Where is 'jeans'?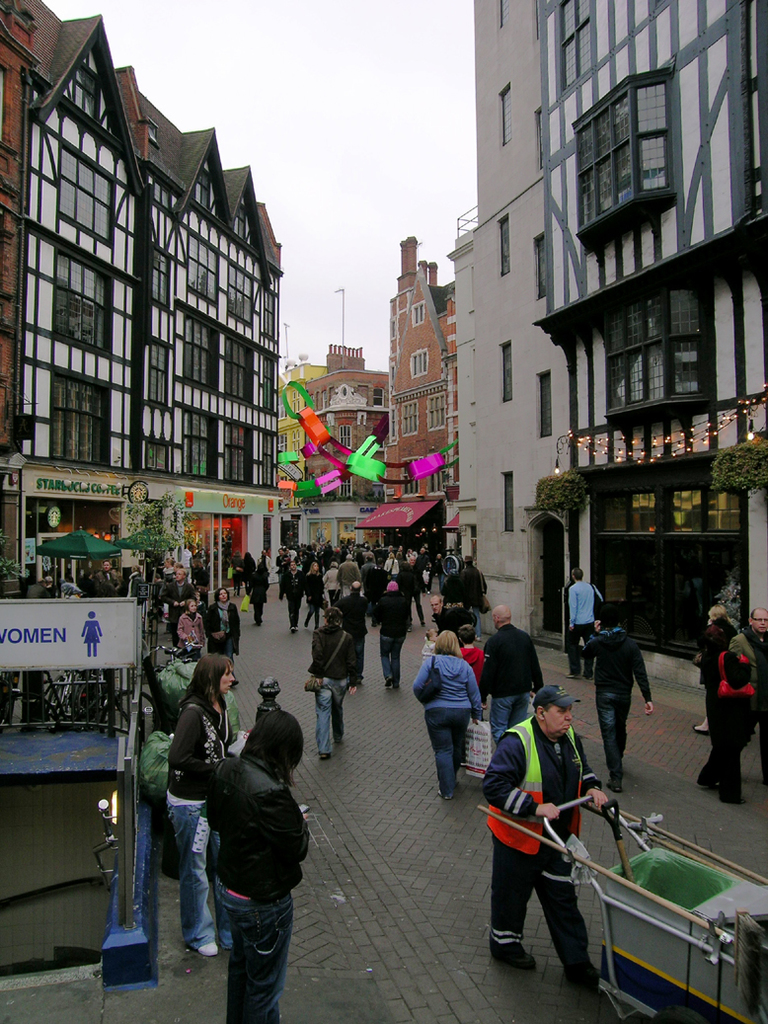
detection(207, 898, 292, 1019).
